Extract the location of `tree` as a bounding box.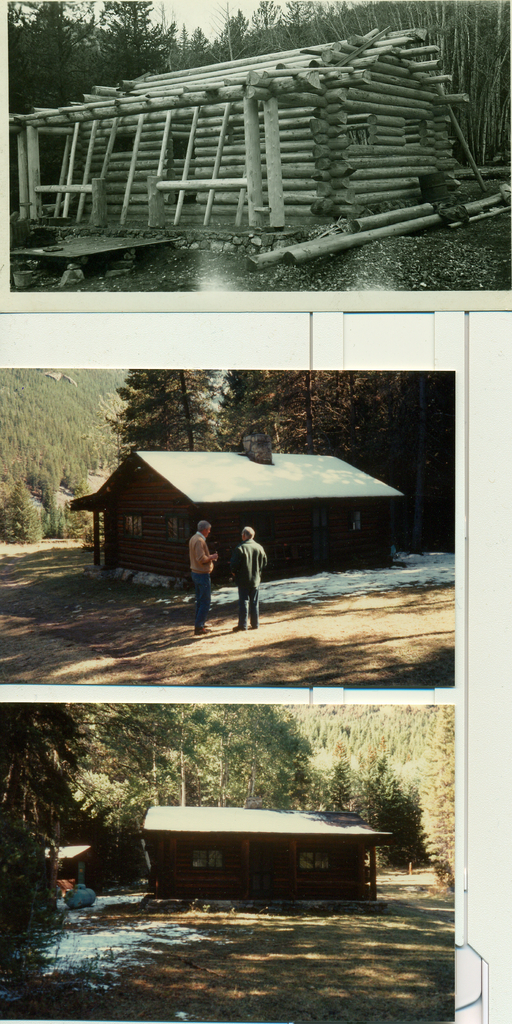
crop(75, 0, 177, 90).
